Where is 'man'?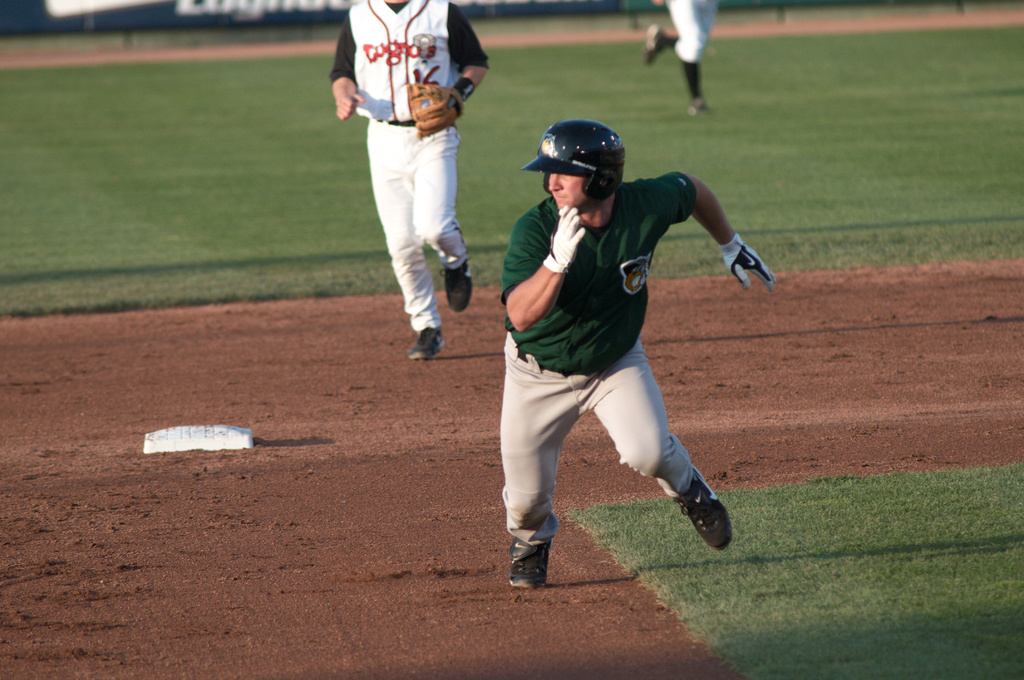
499/119/774/588.
